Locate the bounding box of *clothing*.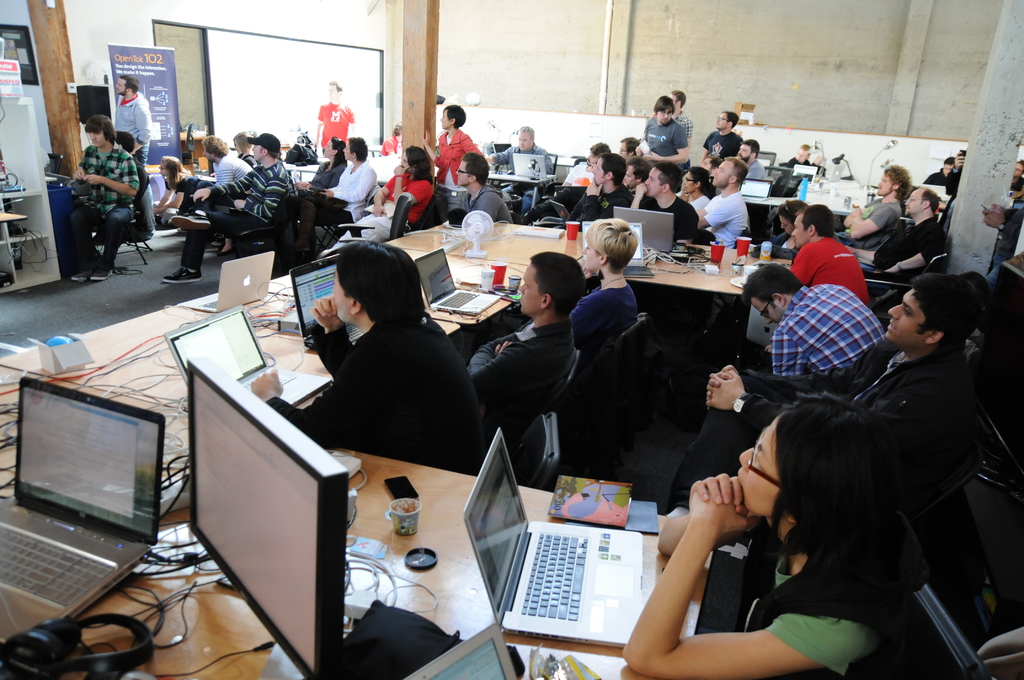
Bounding box: 635,188,705,250.
